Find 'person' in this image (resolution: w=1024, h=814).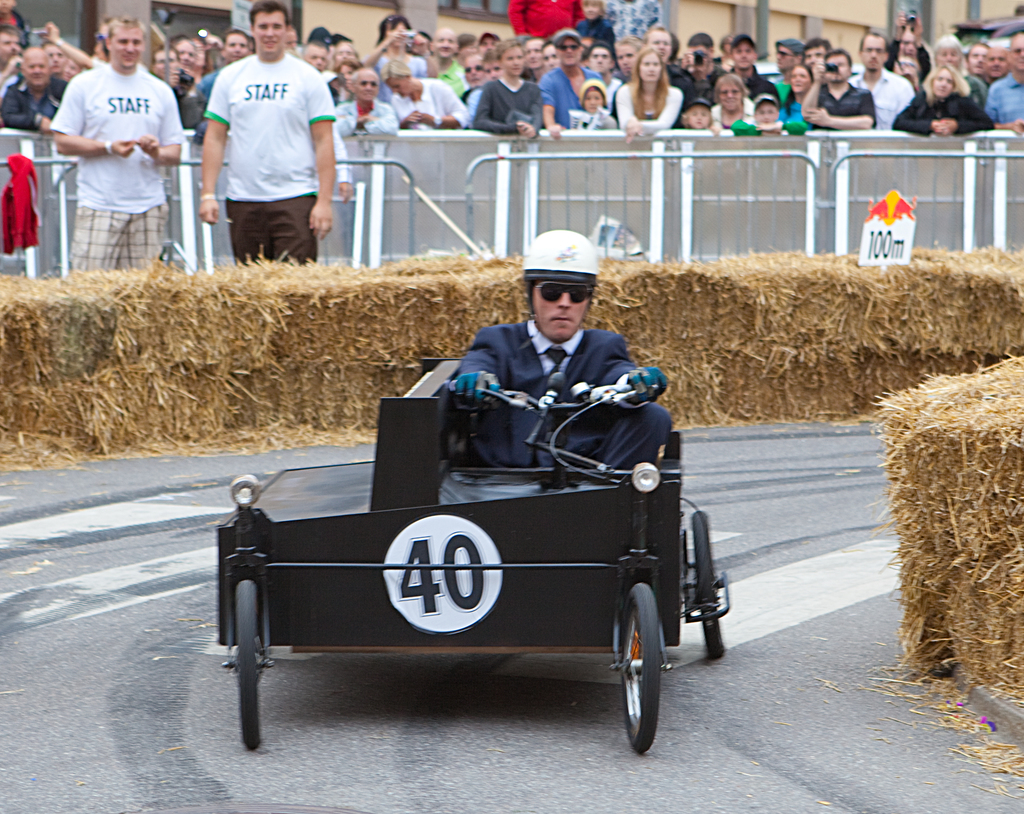
left=197, top=19, right=329, bottom=283.
